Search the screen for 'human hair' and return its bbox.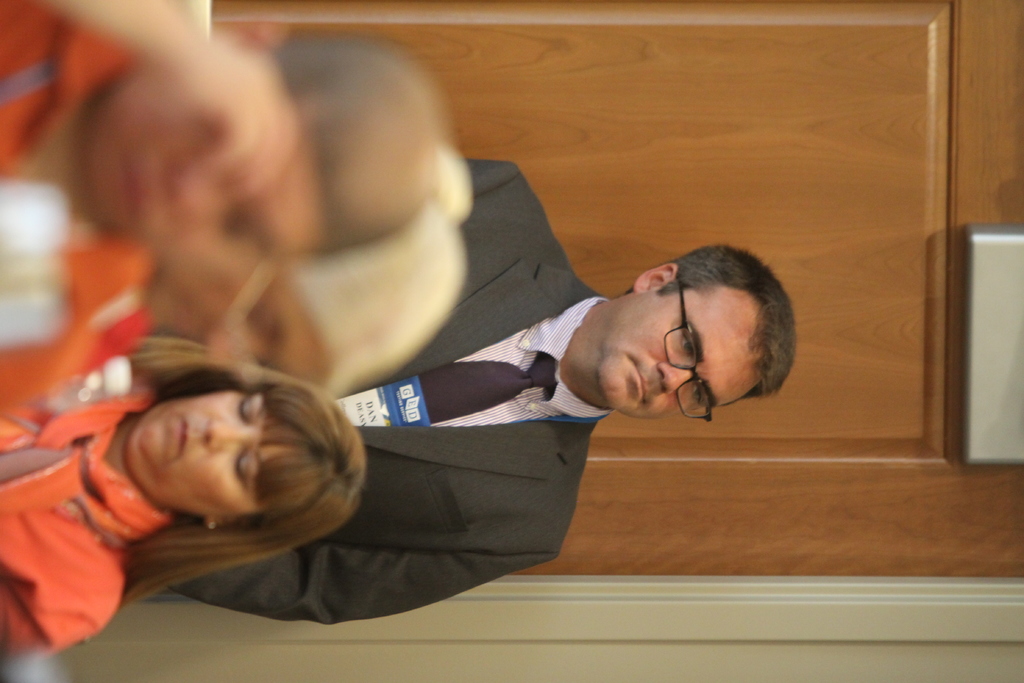
Found: bbox=[107, 323, 374, 600].
